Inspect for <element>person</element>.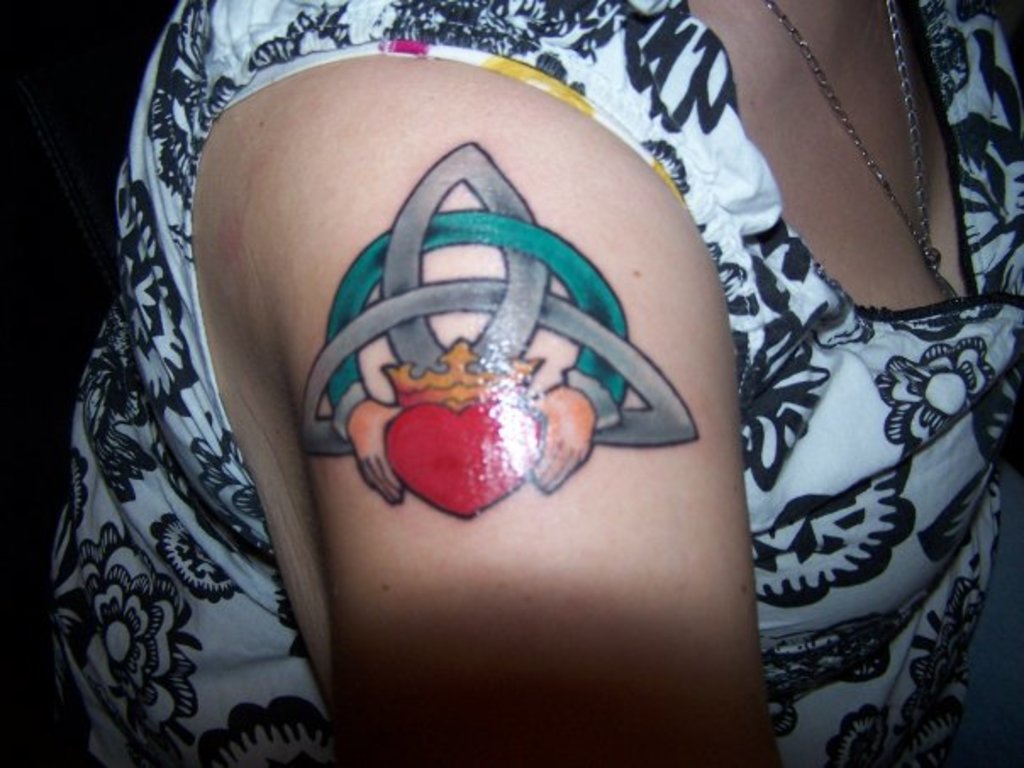
Inspection: [x1=29, y1=0, x2=1022, y2=766].
